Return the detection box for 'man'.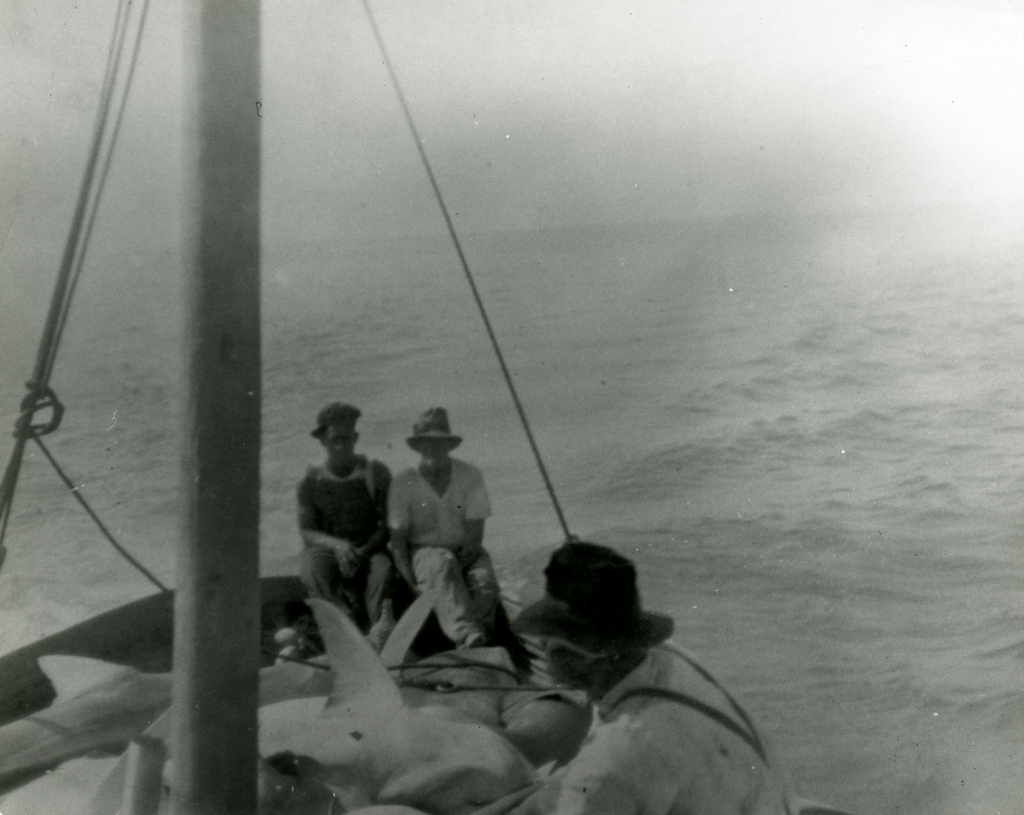
<bbox>297, 403, 400, 645</bbox>.
